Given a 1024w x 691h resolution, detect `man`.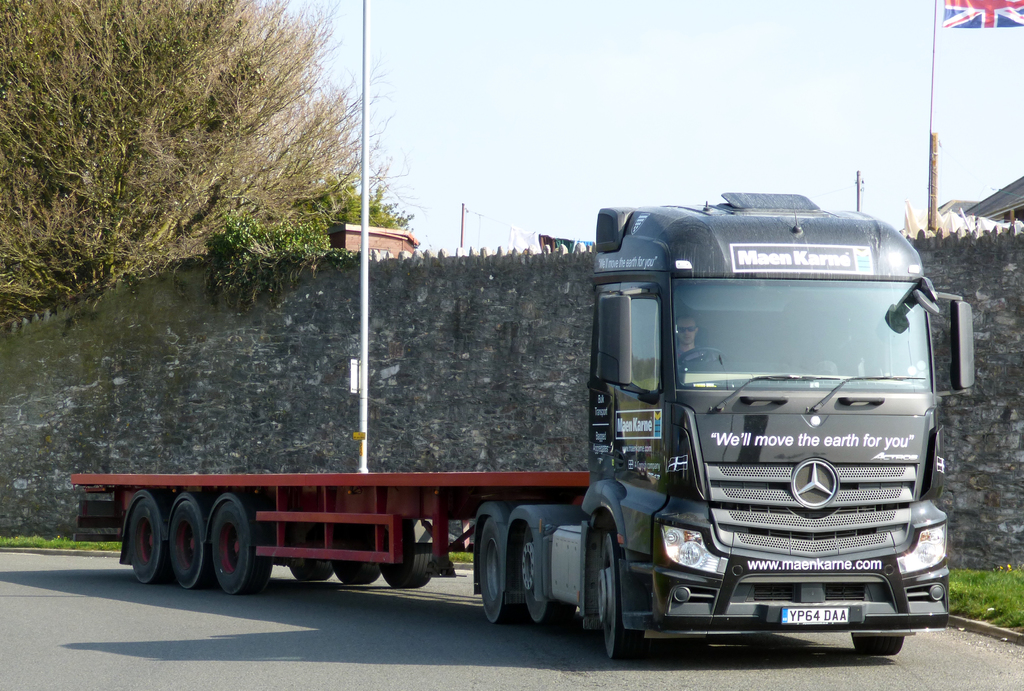
pyautogui.locateOnScreen(675, 319, 710, 366).
